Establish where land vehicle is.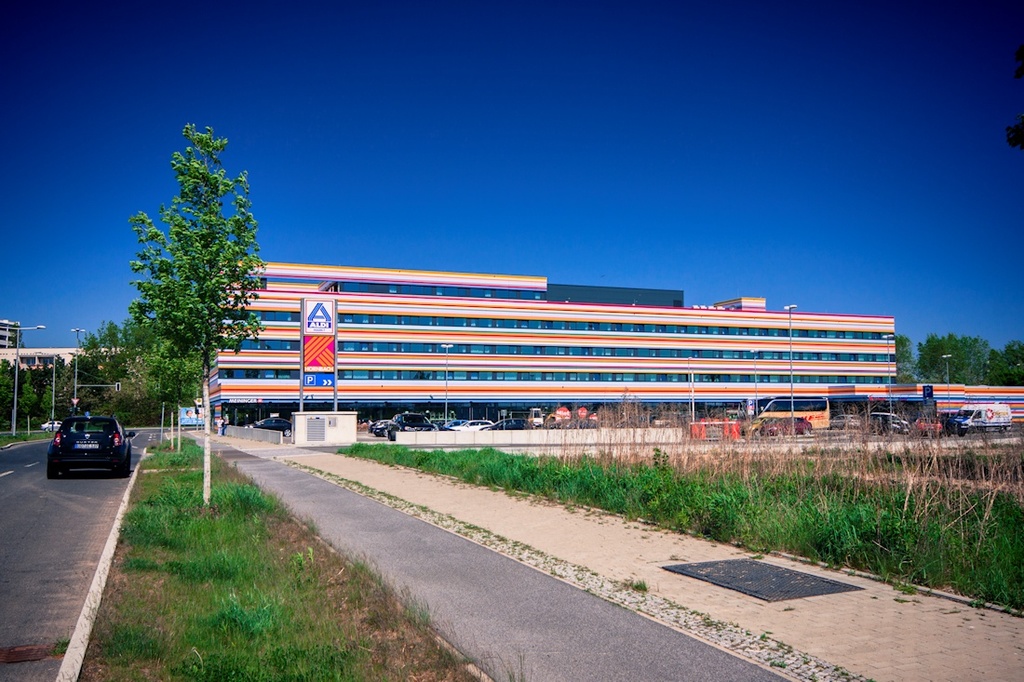
Established at bbox(41, 408, 128, 479).
